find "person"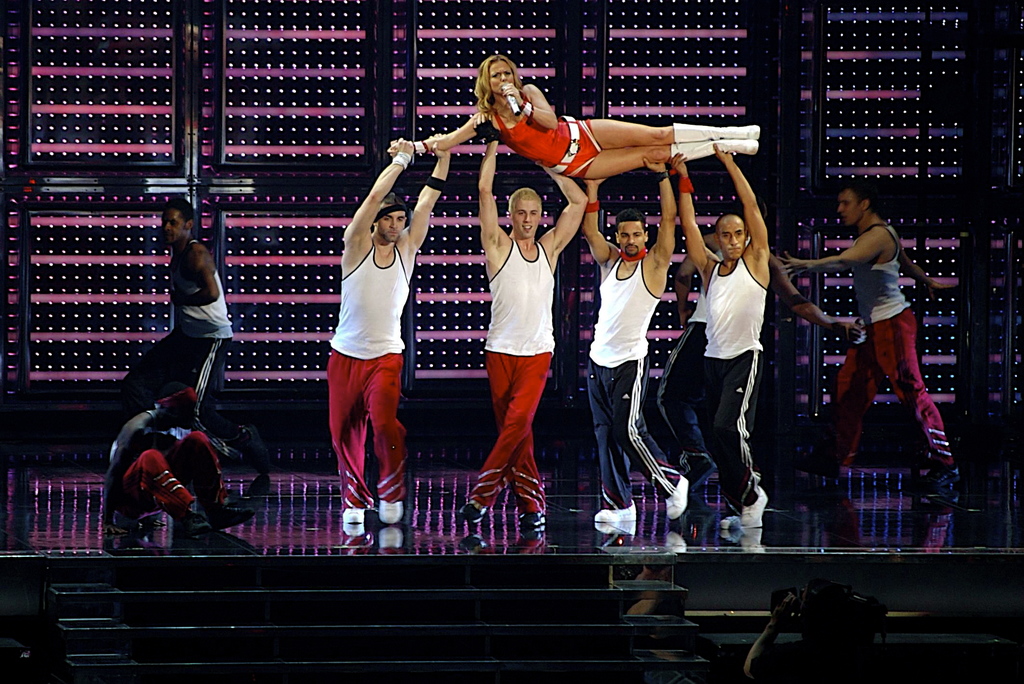
449,109,591,541
